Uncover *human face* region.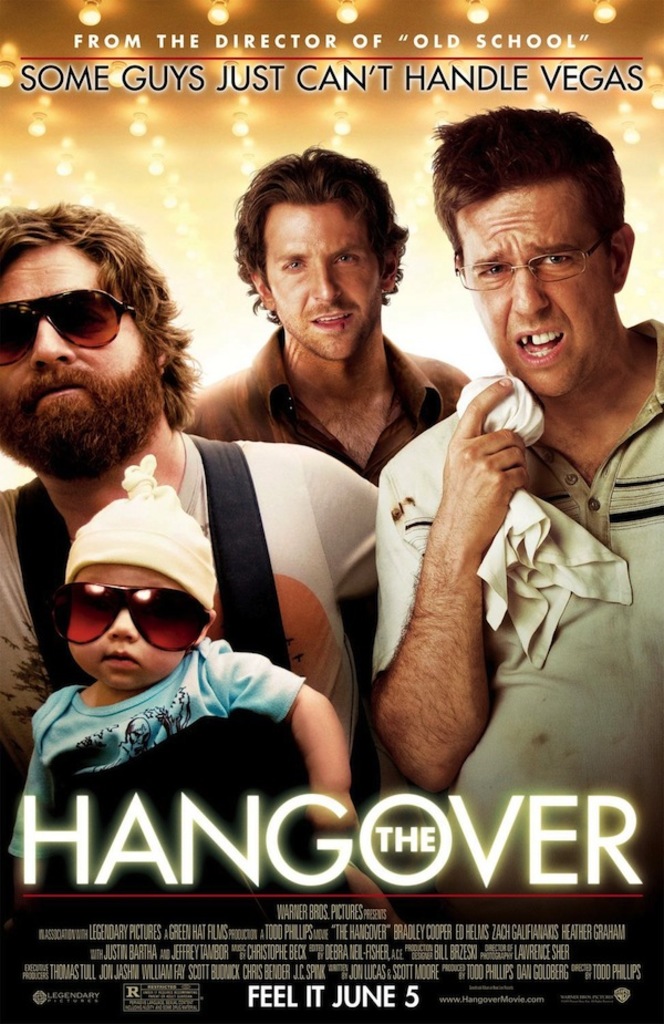
Uncovered: (463,178,611,395).
